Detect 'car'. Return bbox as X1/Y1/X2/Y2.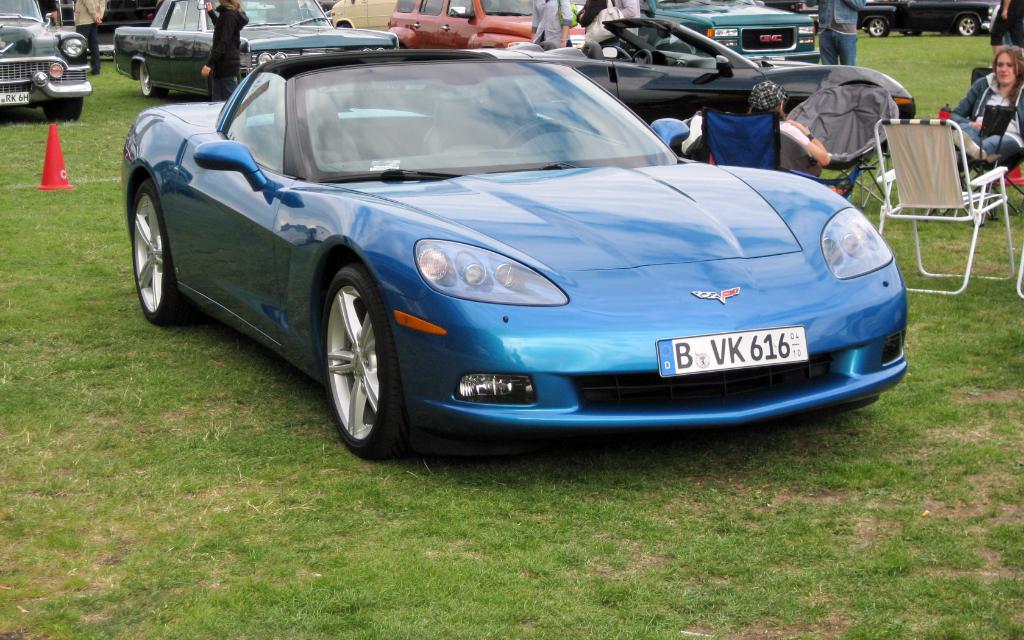
108/0/396/97.
